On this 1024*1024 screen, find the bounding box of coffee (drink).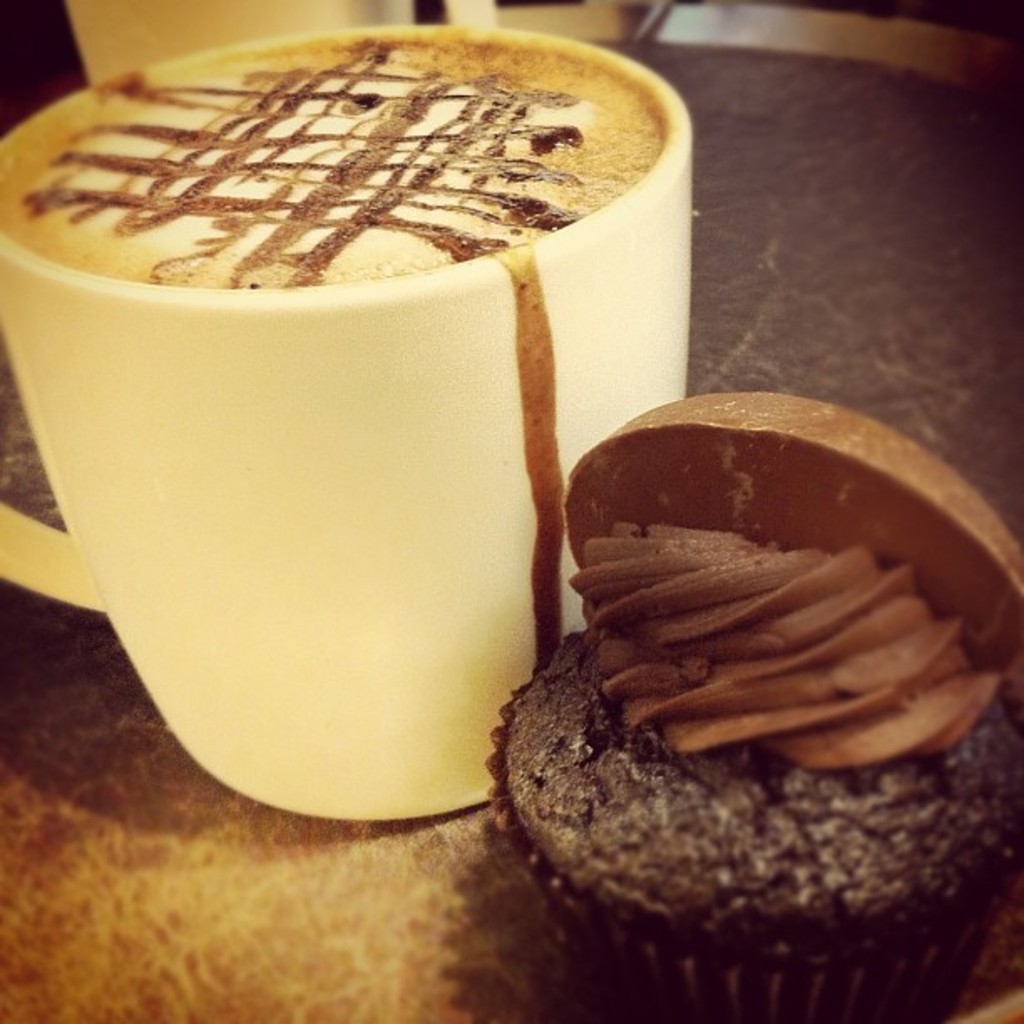
Bounding box: x1=0, y1=44, x2=673, y2=293.
